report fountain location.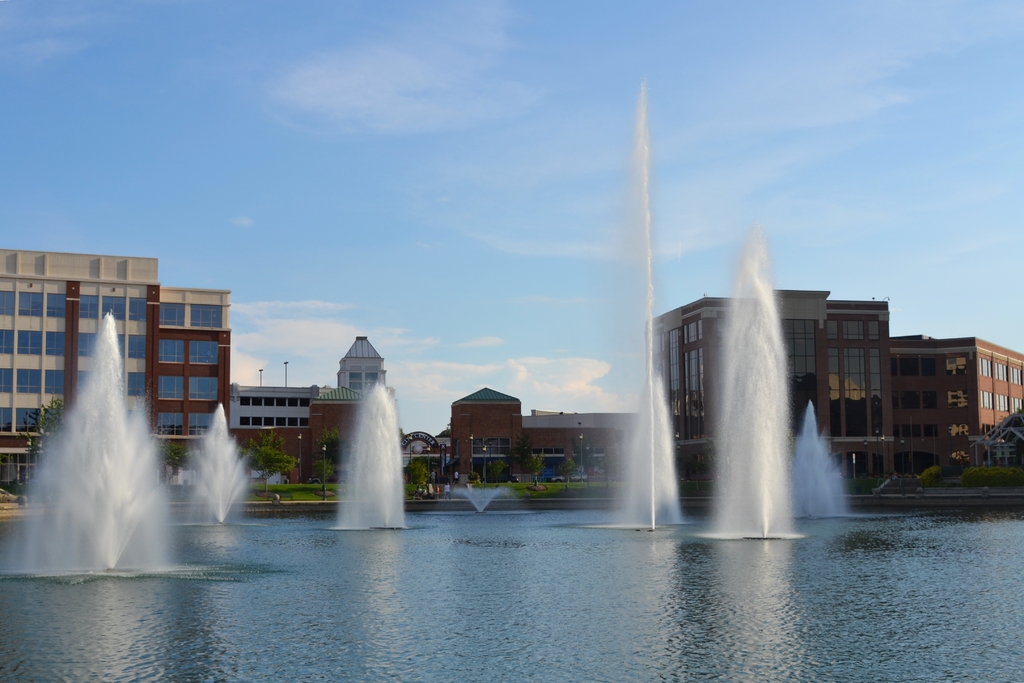
Report: 694/202/806/565.
